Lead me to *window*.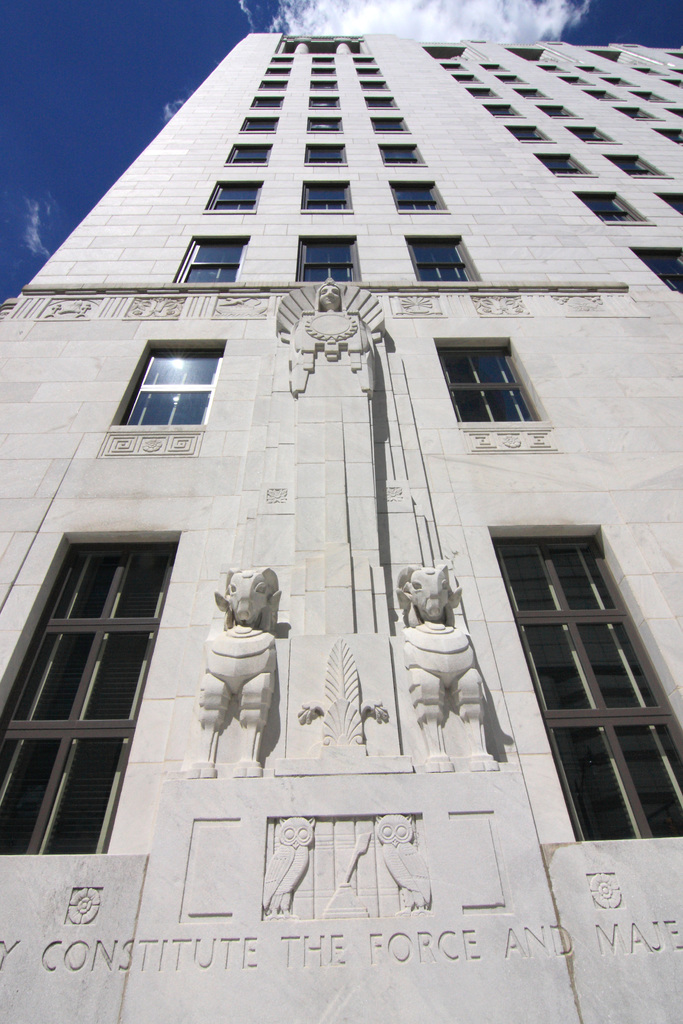
Lead to (x1=365, y1=92, x2=393, y2=115).
